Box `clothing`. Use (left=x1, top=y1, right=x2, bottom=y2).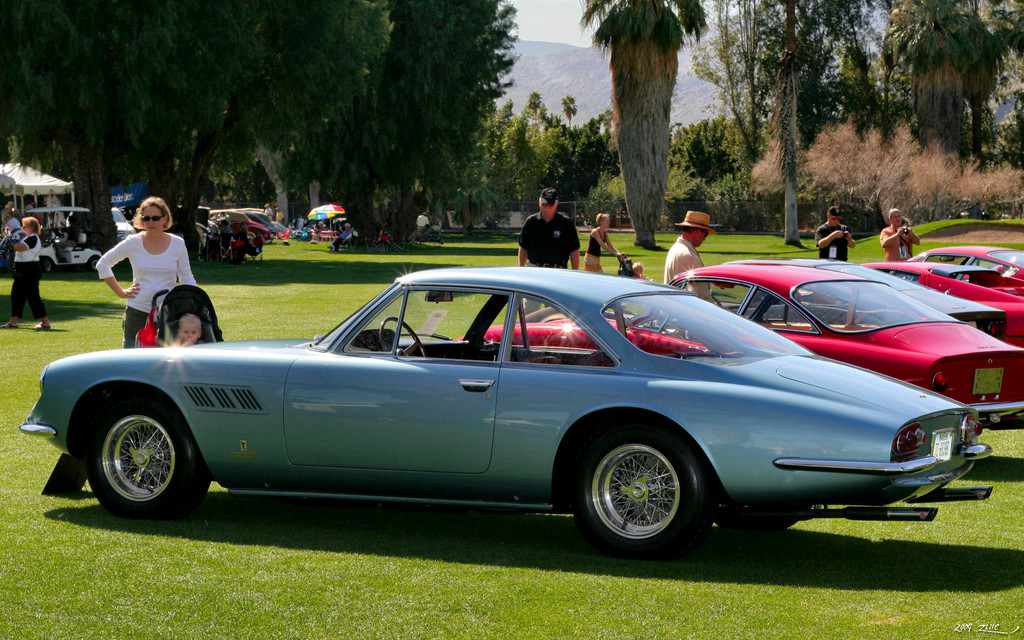
(left=664, top=236, right=721, bottom=315).
